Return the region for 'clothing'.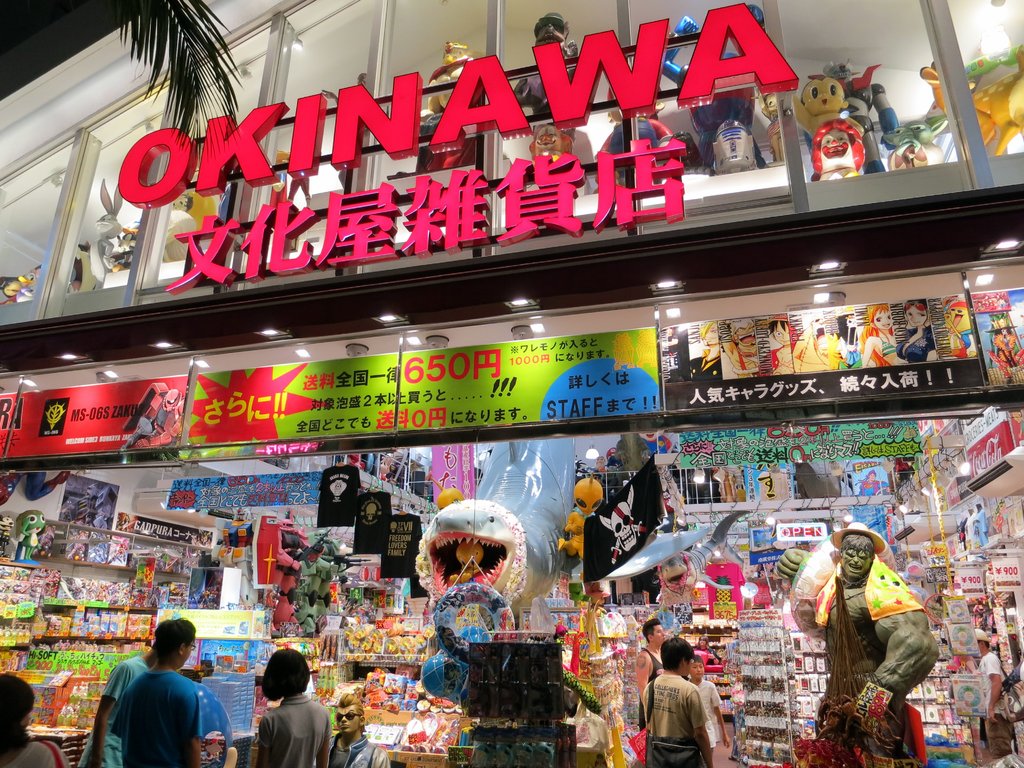
rect(976, 506, 987, 548).
